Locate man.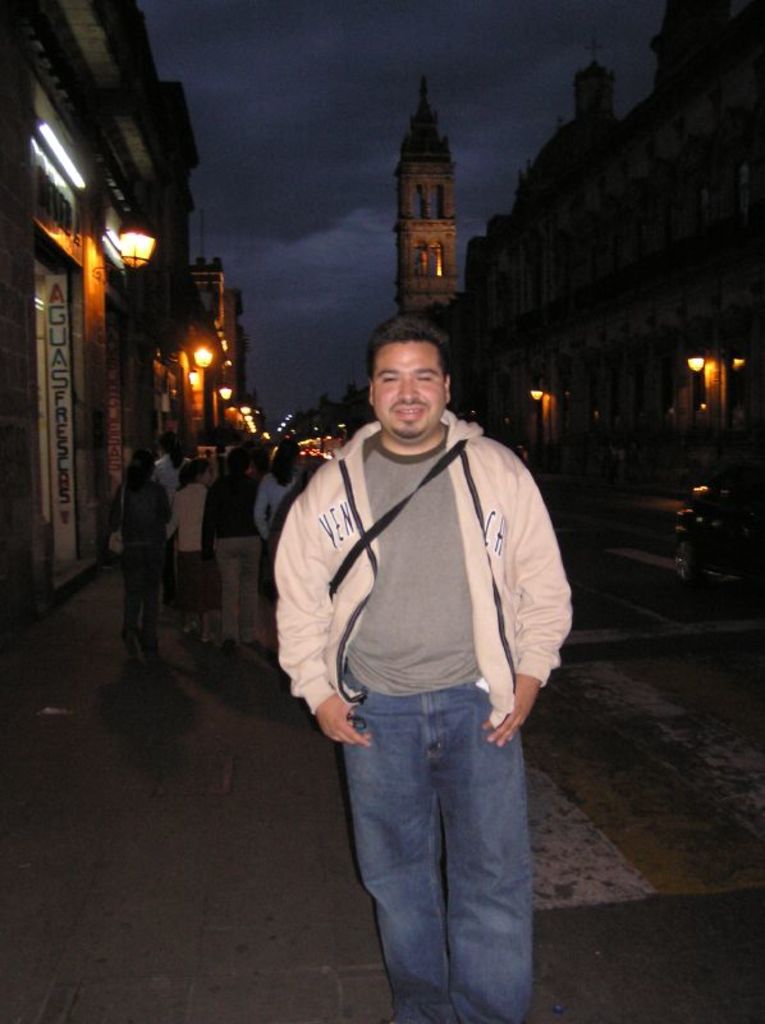
Bounding box: detection(270, 307, 583, 998).
